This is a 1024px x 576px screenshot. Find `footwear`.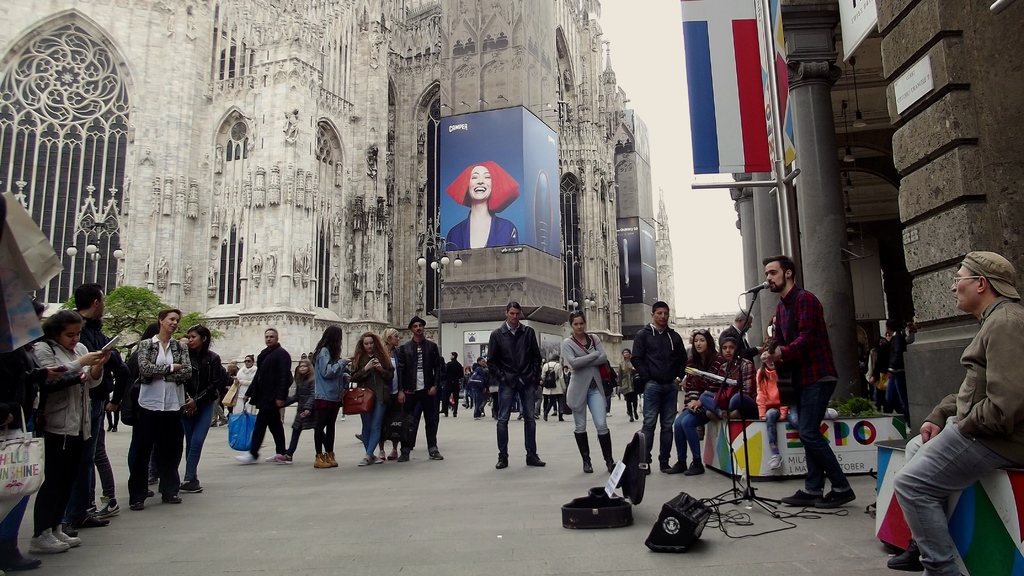
Bounding box: <bbox>822, 495, 858, 511</bbox>.
